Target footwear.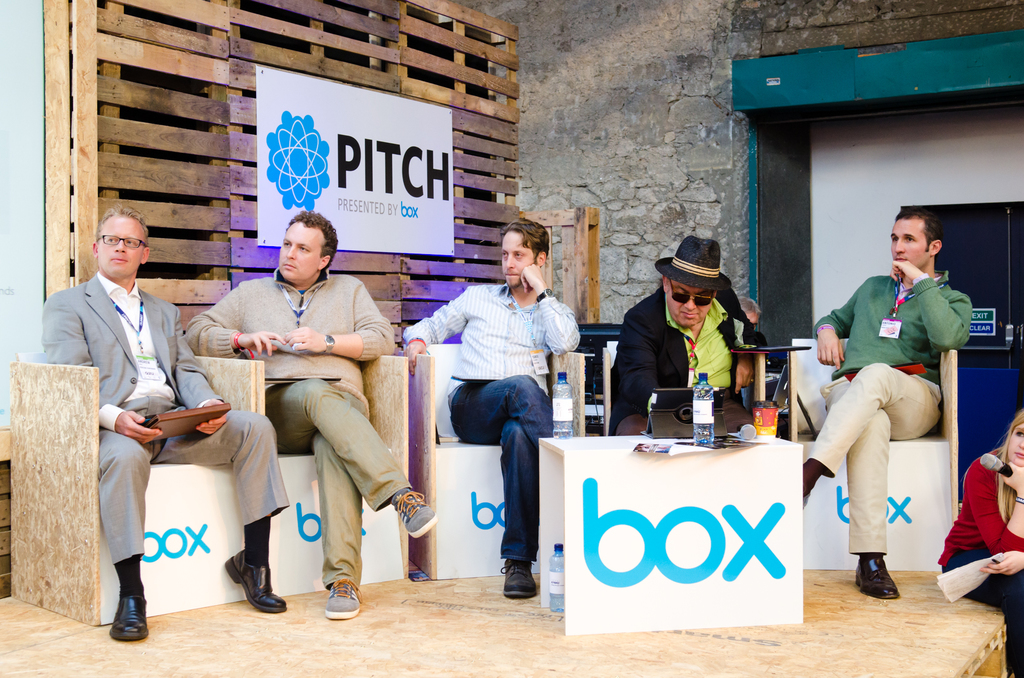
Target region: 387/483/439/538.
